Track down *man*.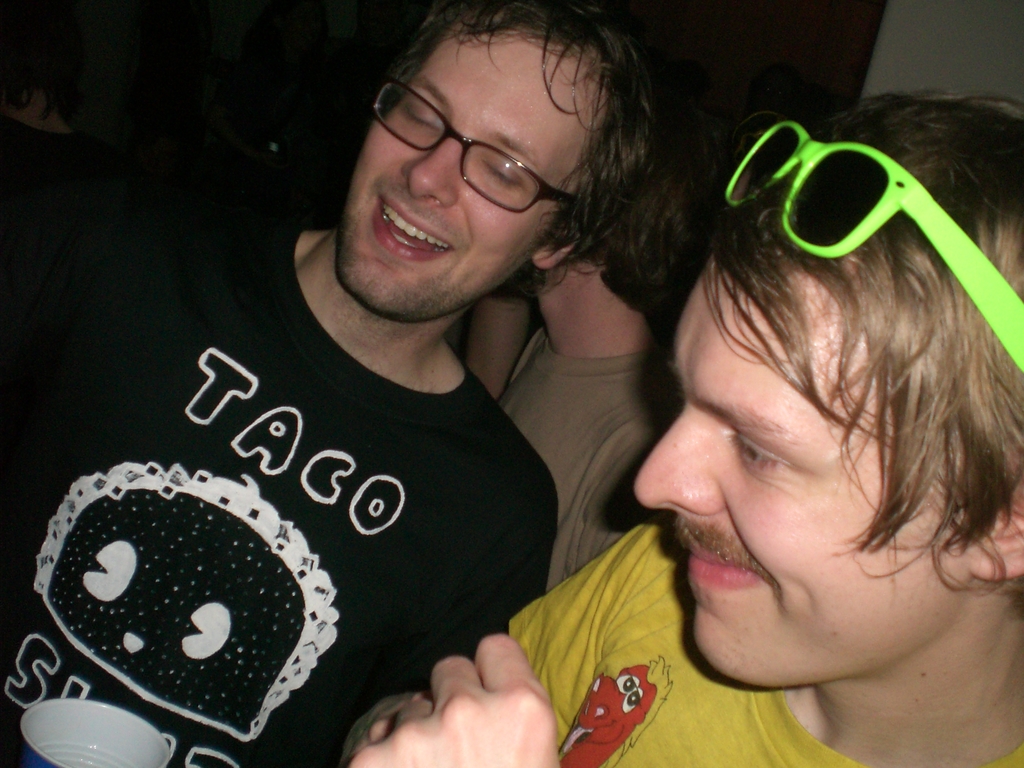
Tracked to box(341, 95, 1023, 767).
